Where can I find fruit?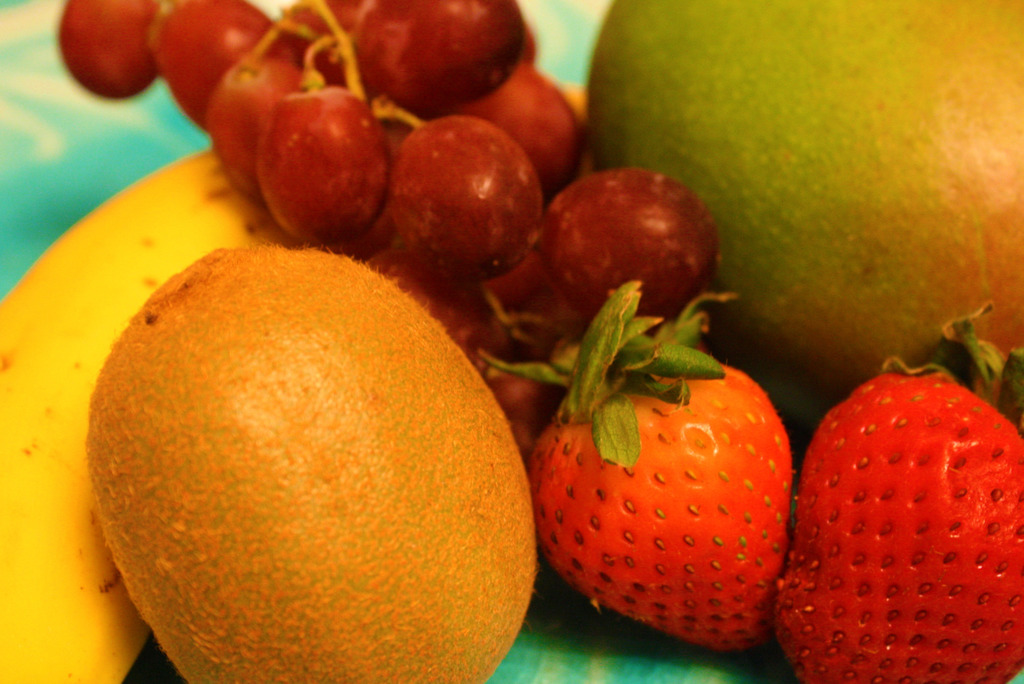
You can find it at (580,0,1023,405).
